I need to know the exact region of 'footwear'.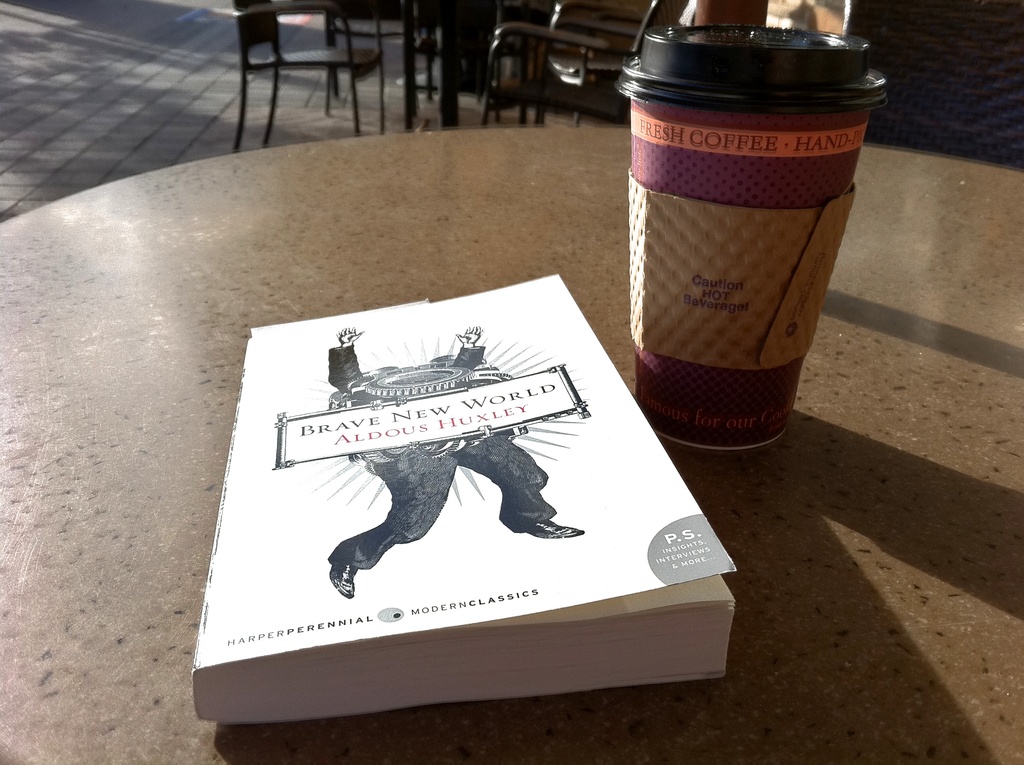
Region: {"left": 326, "top": 551, "right": 353, "bottom": 598}.
